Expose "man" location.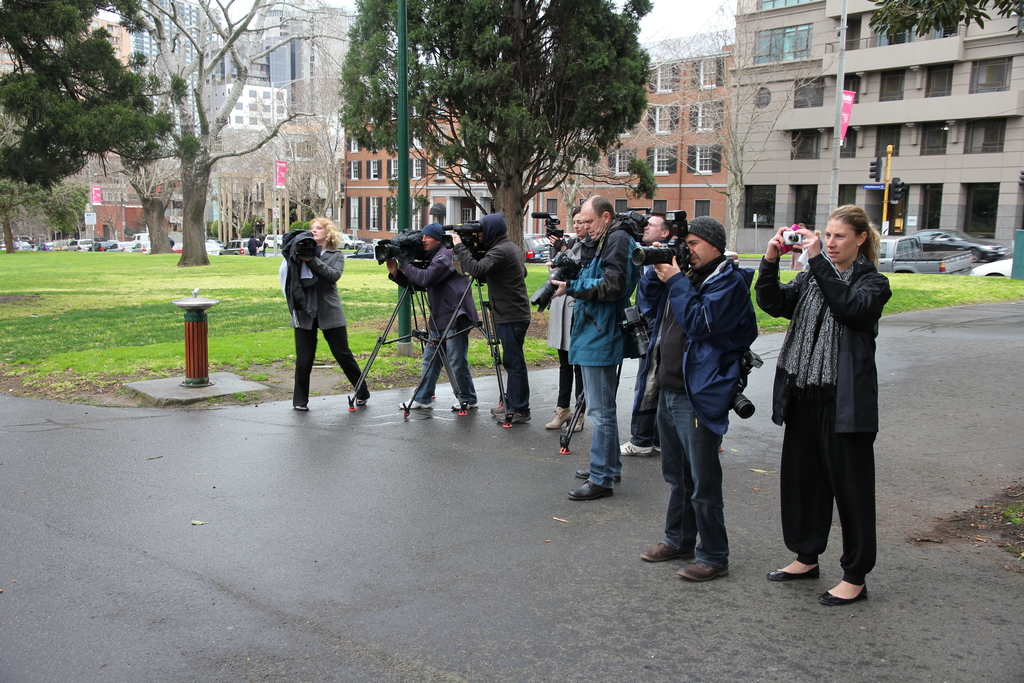
Exposed at {"left": 552, "top": 194, "right": 640, "bottom": 500}.
